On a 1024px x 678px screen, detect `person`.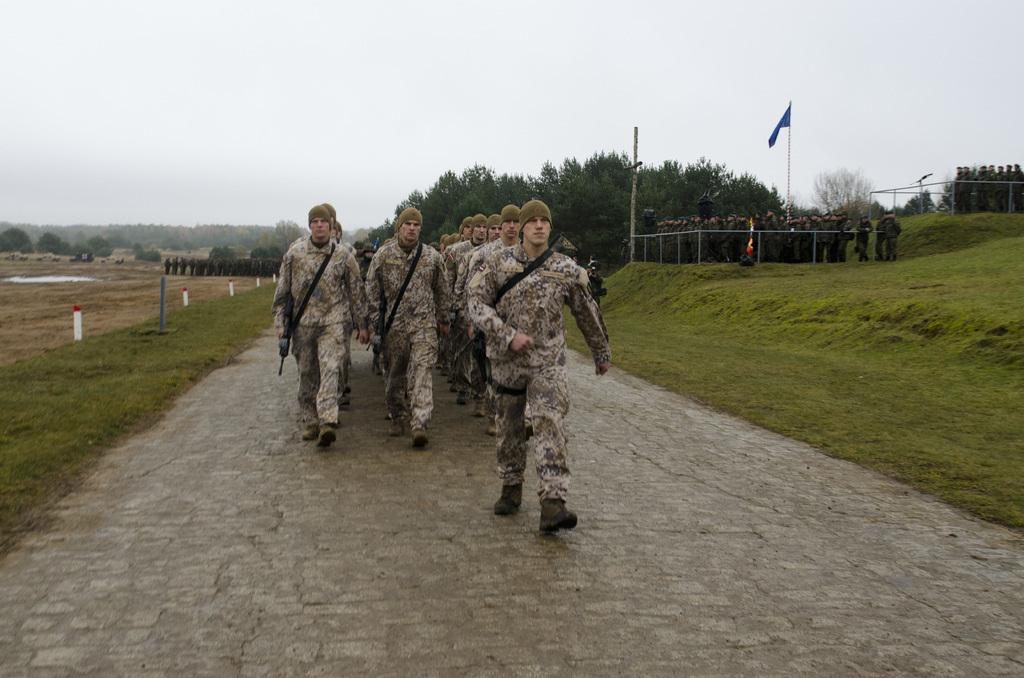
{"x1": 459, "y1": 216, "x2": 473, "y2": 239}.
